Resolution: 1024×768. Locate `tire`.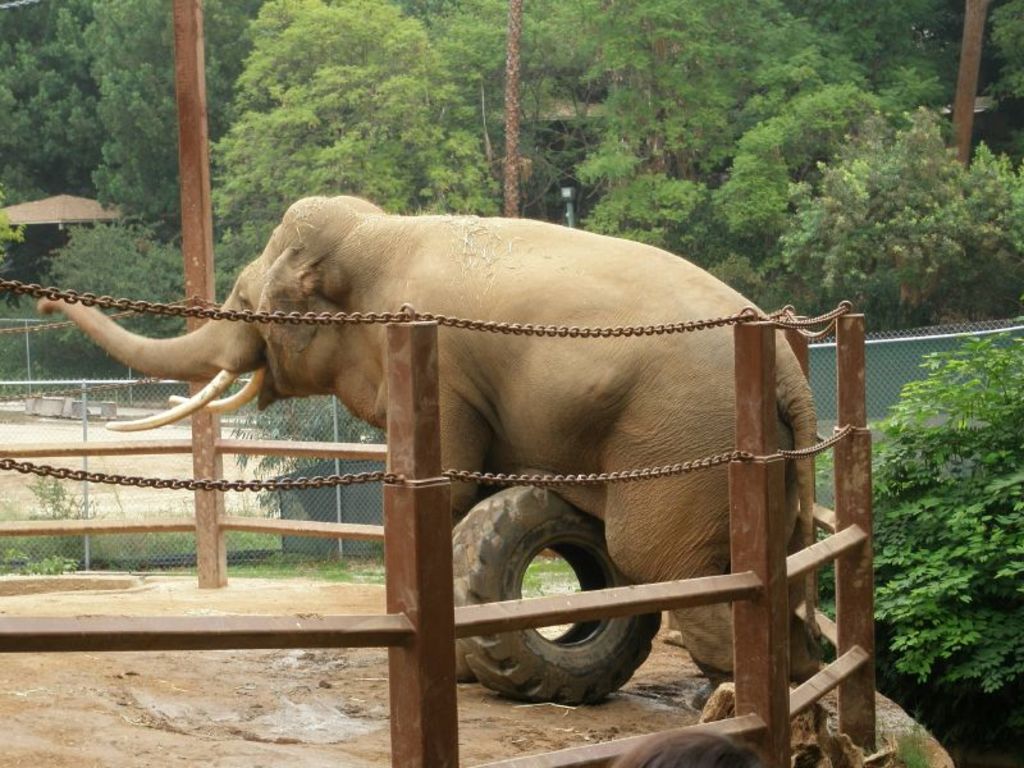
<box>479,504,663,713</box>.
